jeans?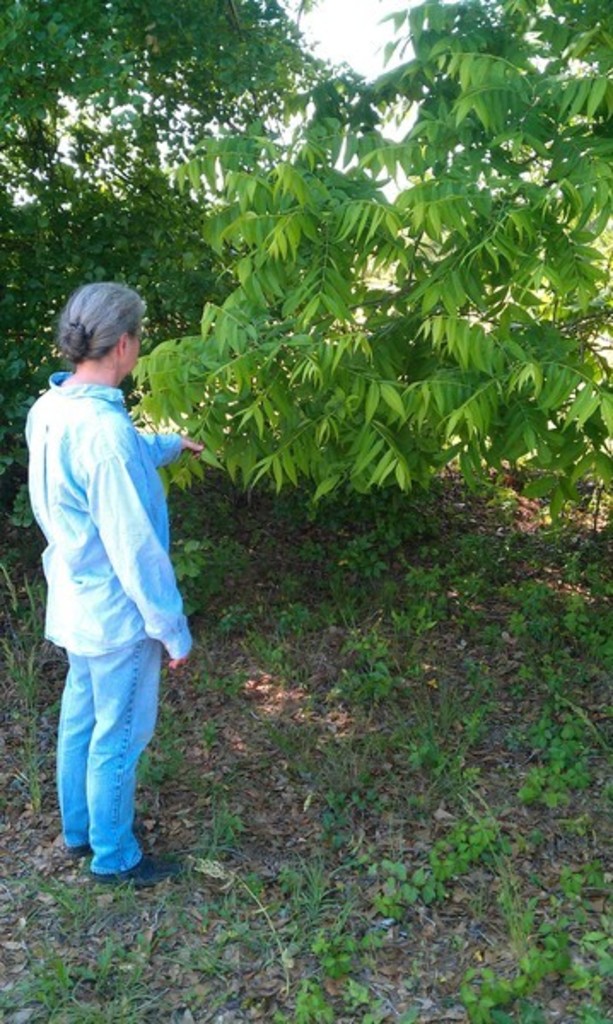
50, 616, 162, 874
